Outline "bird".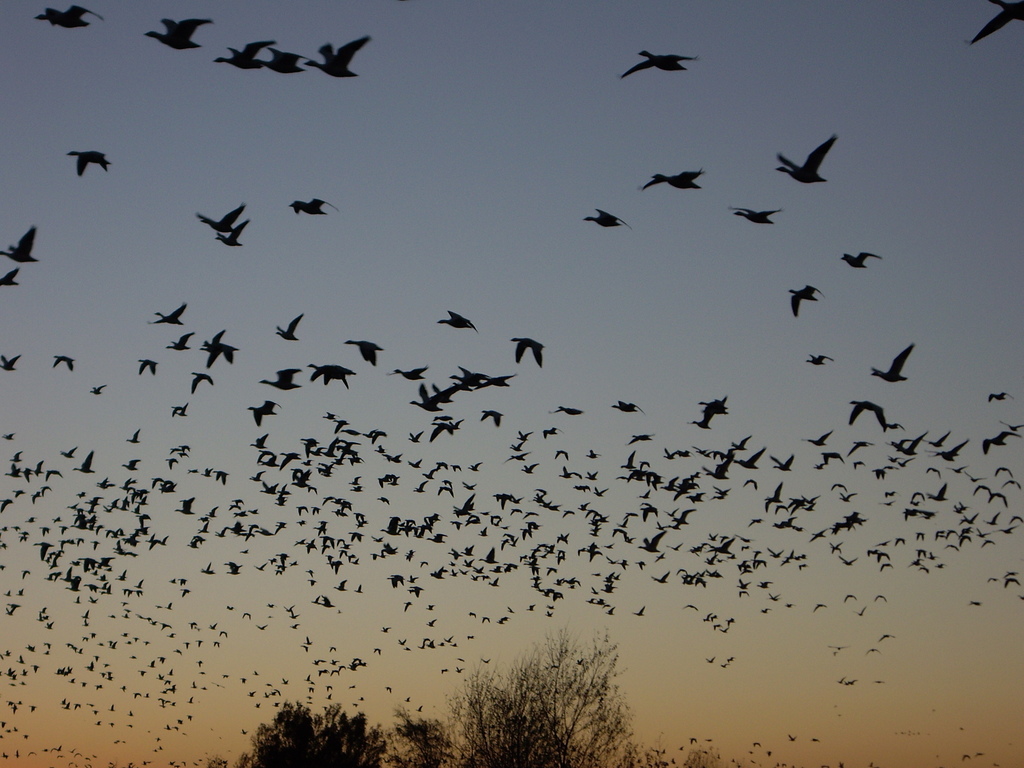
Outline: <bbox>840, 492, 856, 500</bbox>.
